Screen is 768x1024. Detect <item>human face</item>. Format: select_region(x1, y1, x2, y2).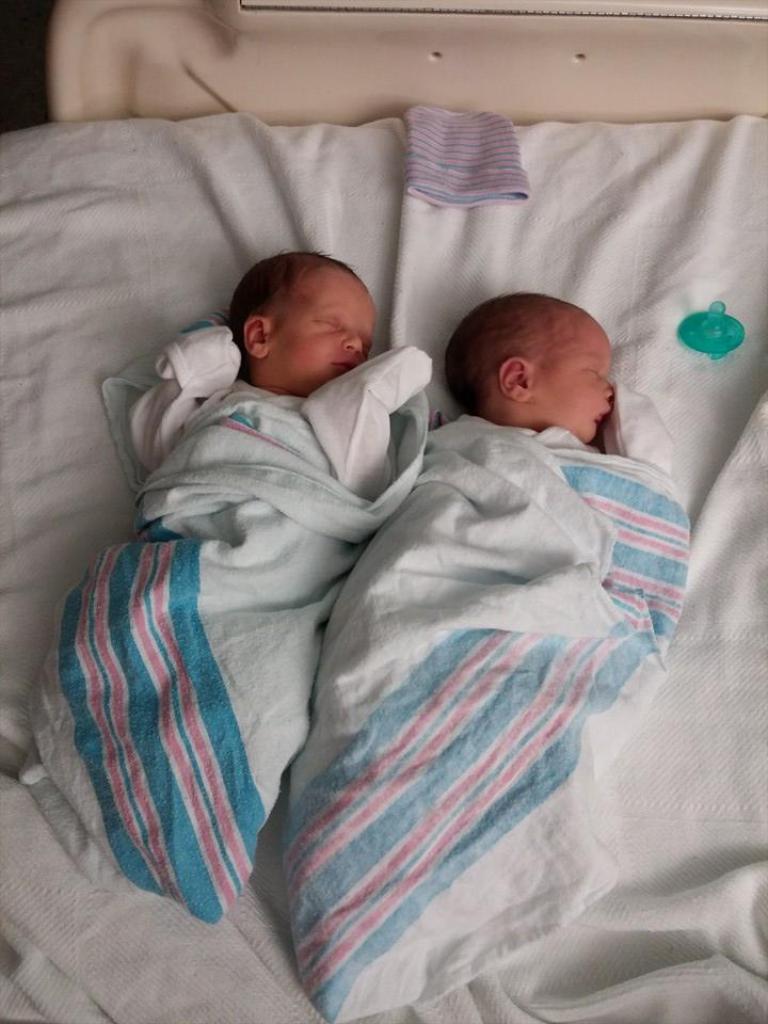
select_region(268, 277, 374, 391).
